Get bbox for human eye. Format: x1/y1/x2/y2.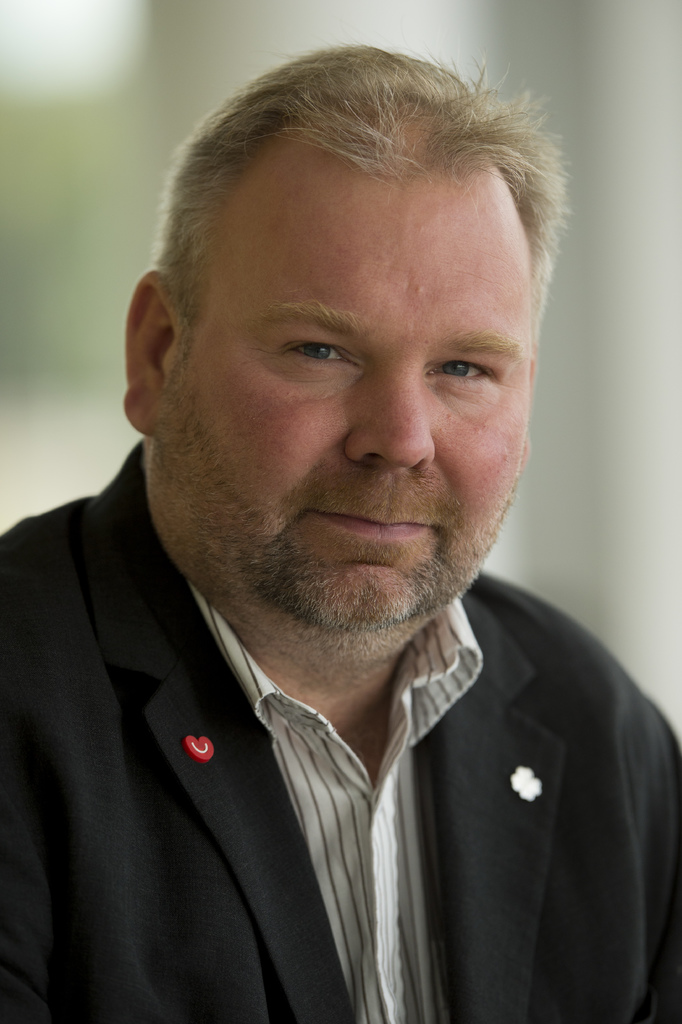
265/323/362/376.
